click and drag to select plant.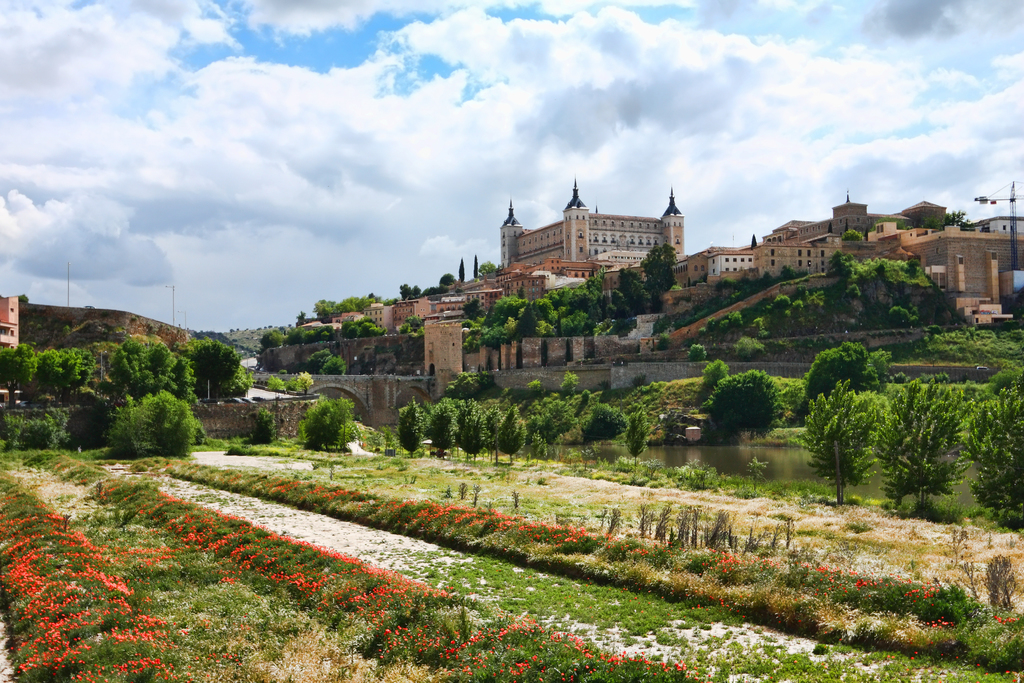
Selection: 496, 404, 529, 464.
